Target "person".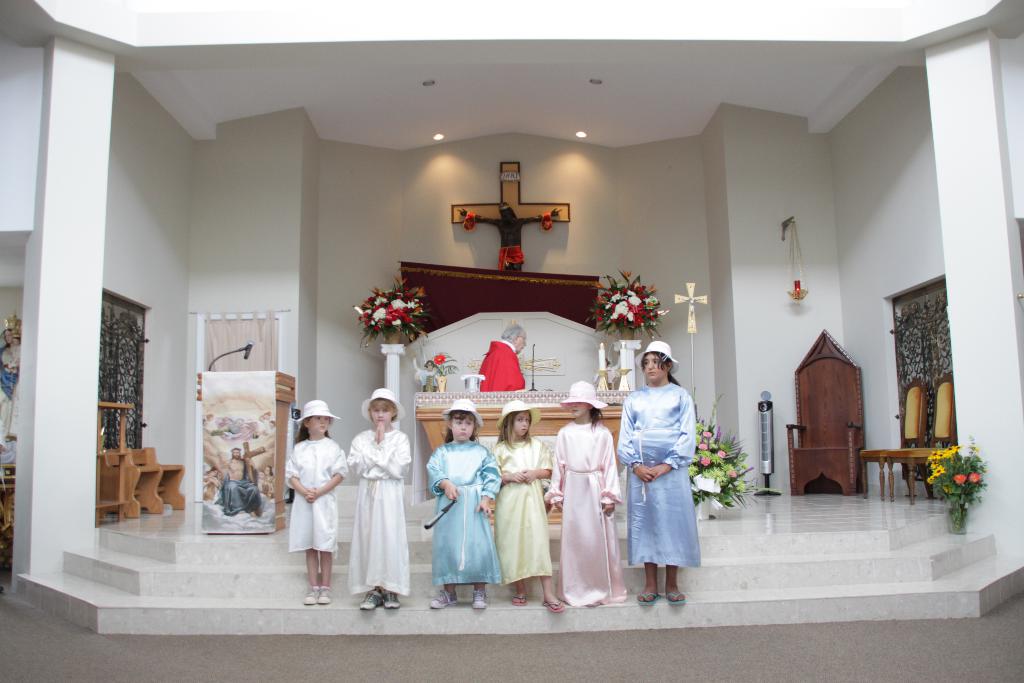
Target region: box(219, 445, 265, 520).
